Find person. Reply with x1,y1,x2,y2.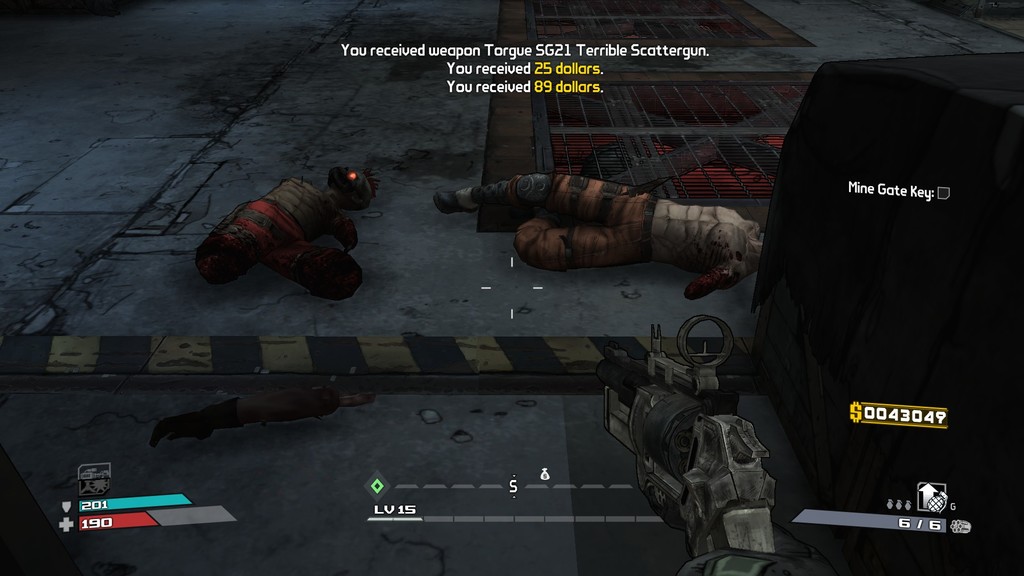
433,168,765,276.
